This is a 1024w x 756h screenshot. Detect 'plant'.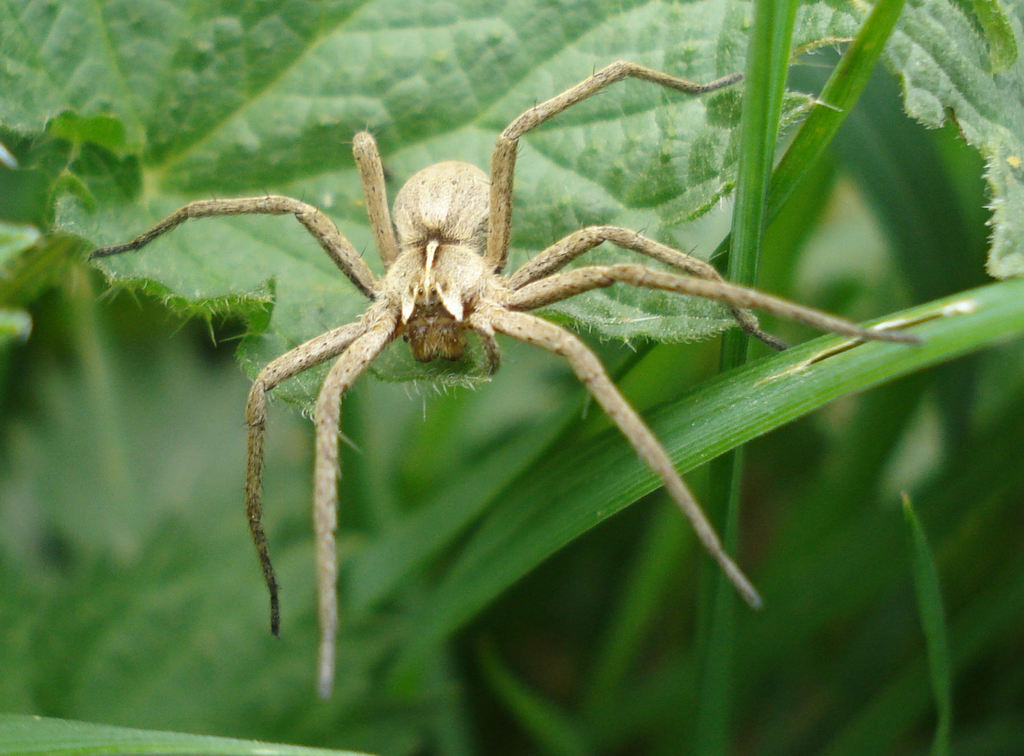
Rect(22, 21, 1023, 688).
